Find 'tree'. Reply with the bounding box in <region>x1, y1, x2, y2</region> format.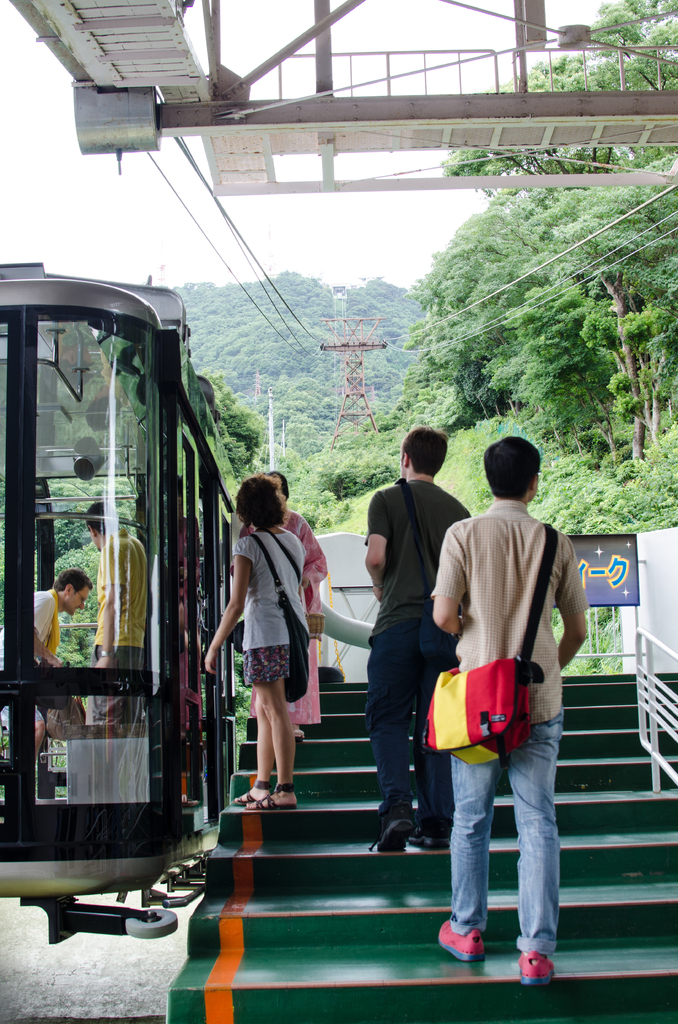
<region>197, 364, 272, 502</region>.
